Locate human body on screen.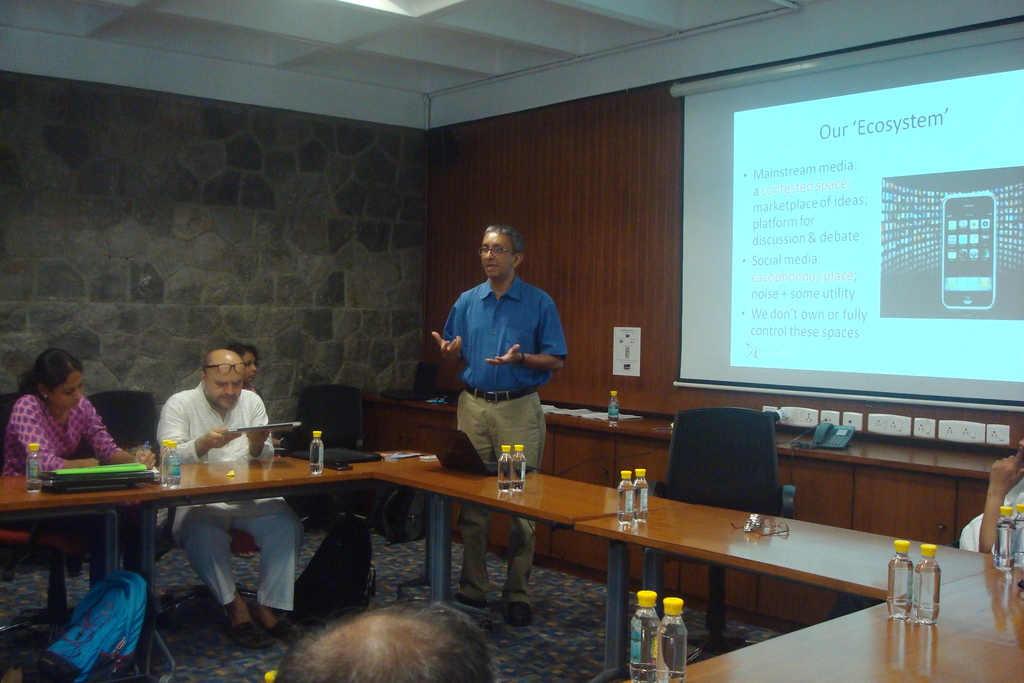
On screen at region(0, 343, 161, 672).
